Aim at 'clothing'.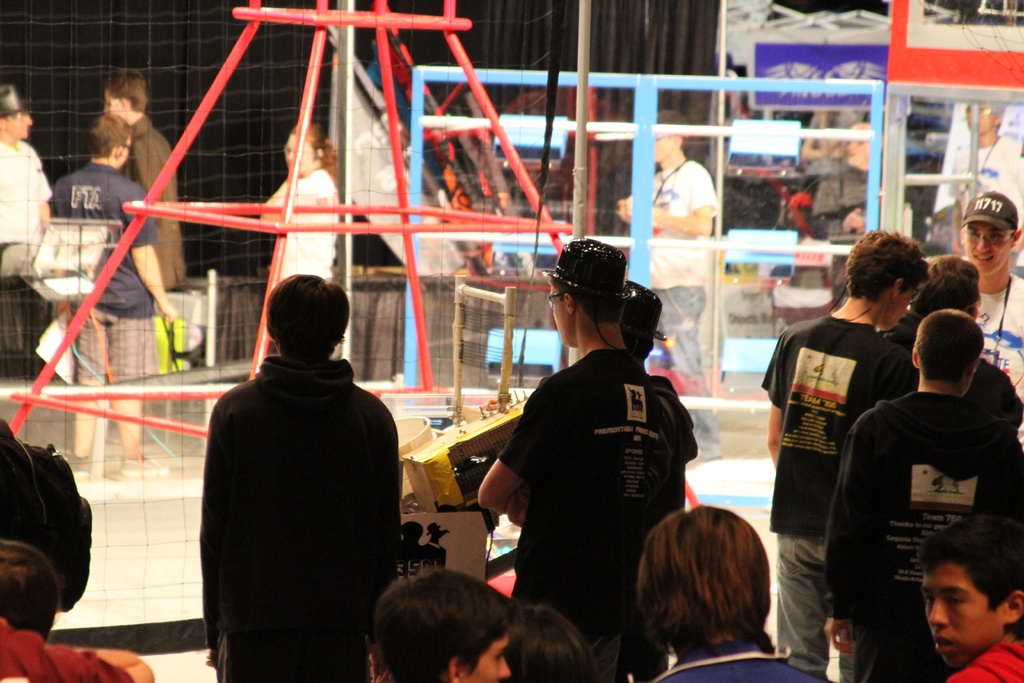
Aimed at BBox(504, 336, 694, 682).
